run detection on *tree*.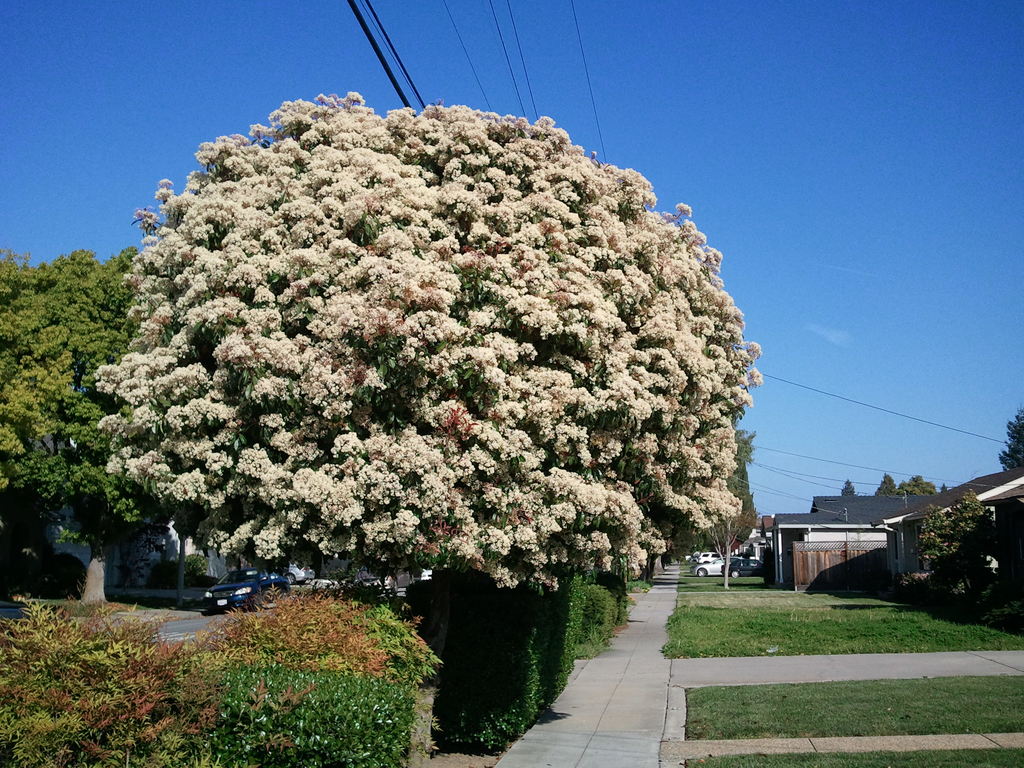
Result: x1=996, y1=407, x2=1023, y2=474.
